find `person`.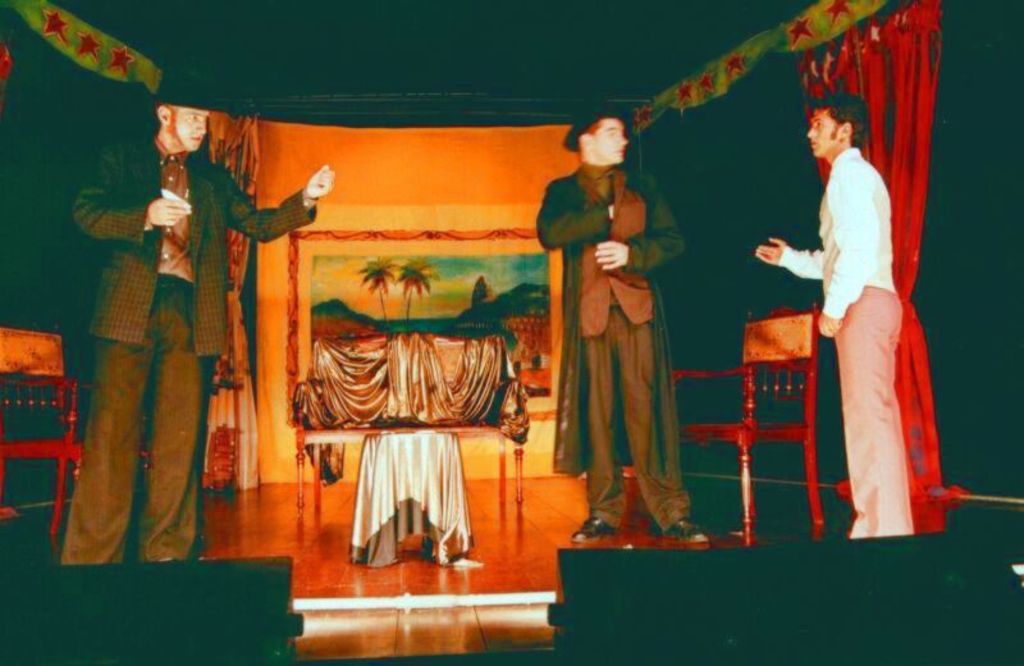
rect(538, 106, 699, 540).
